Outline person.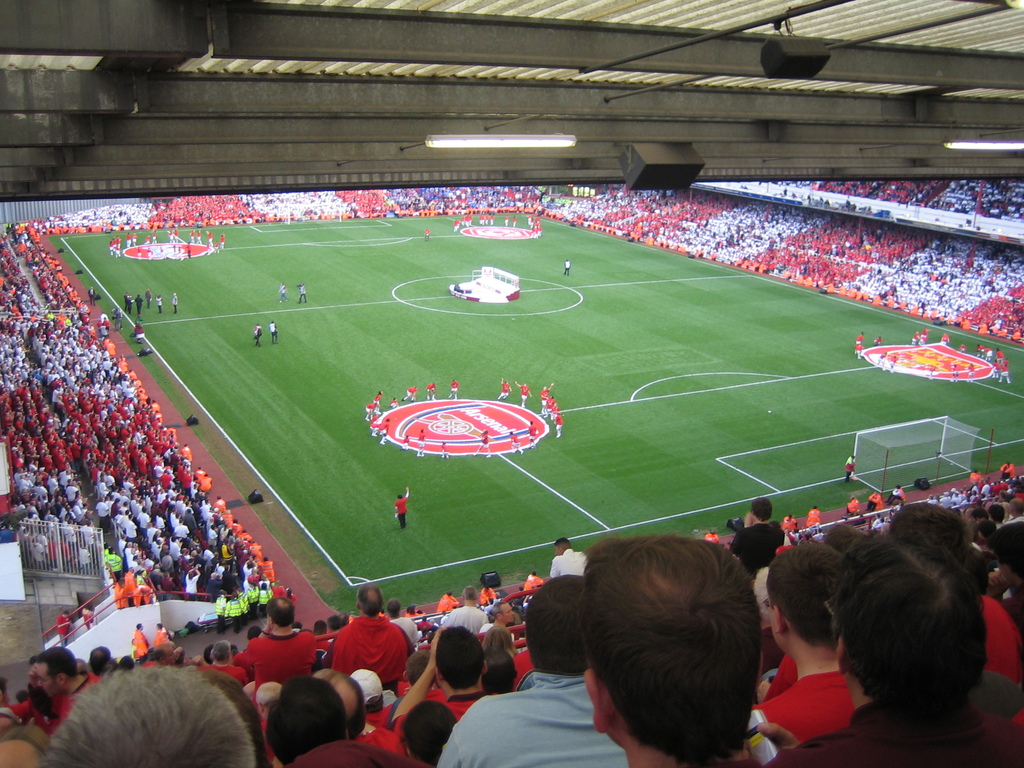
Outline: bbox=[152, 294, 163, 319].
